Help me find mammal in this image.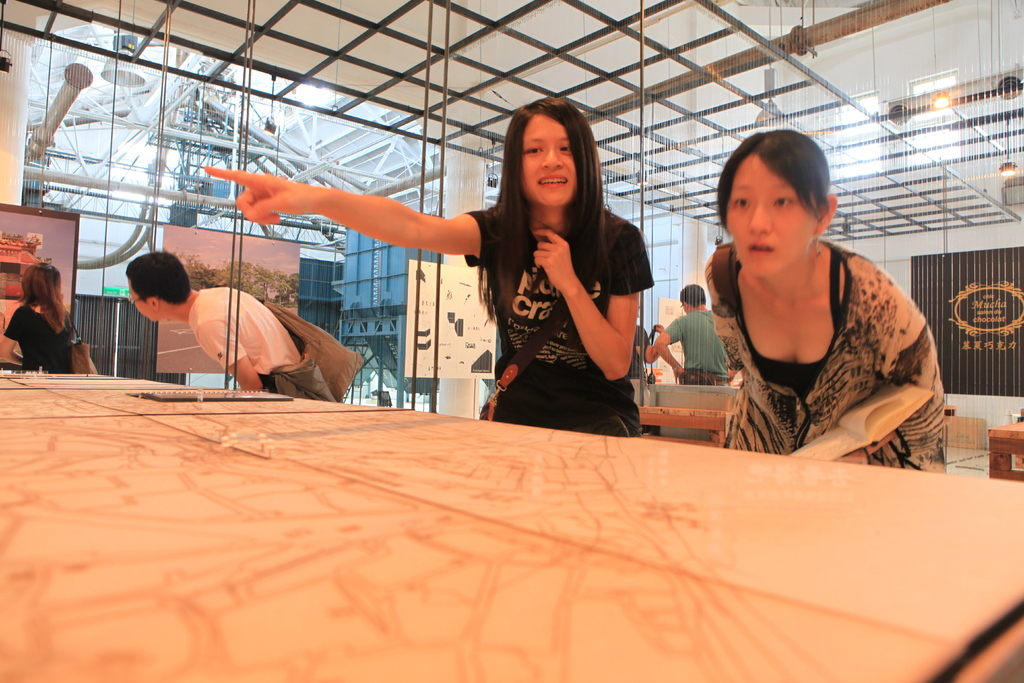
Found it: bbox=[667, 147, 957, 454].
